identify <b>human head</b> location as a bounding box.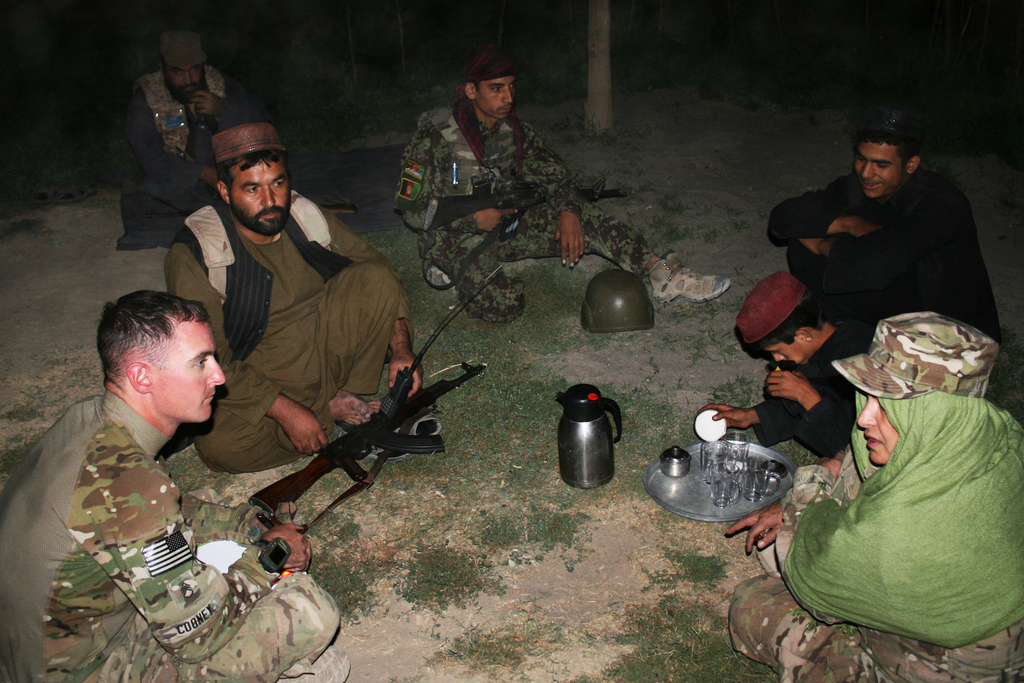
464, 53, 518, 121.
